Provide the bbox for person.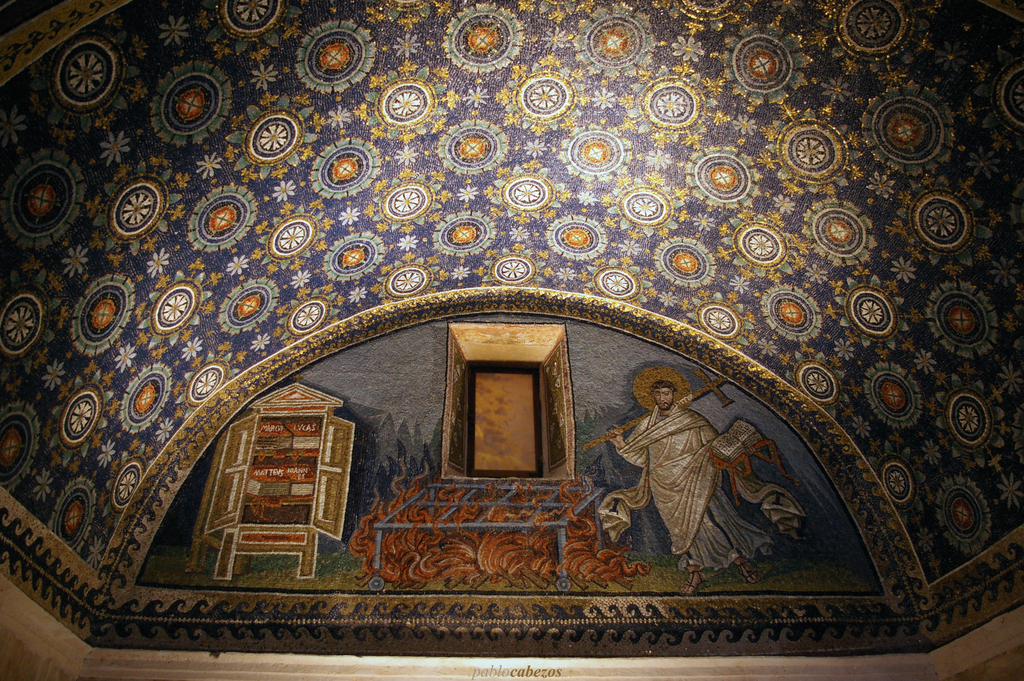
(619, 372, 755, 585).
